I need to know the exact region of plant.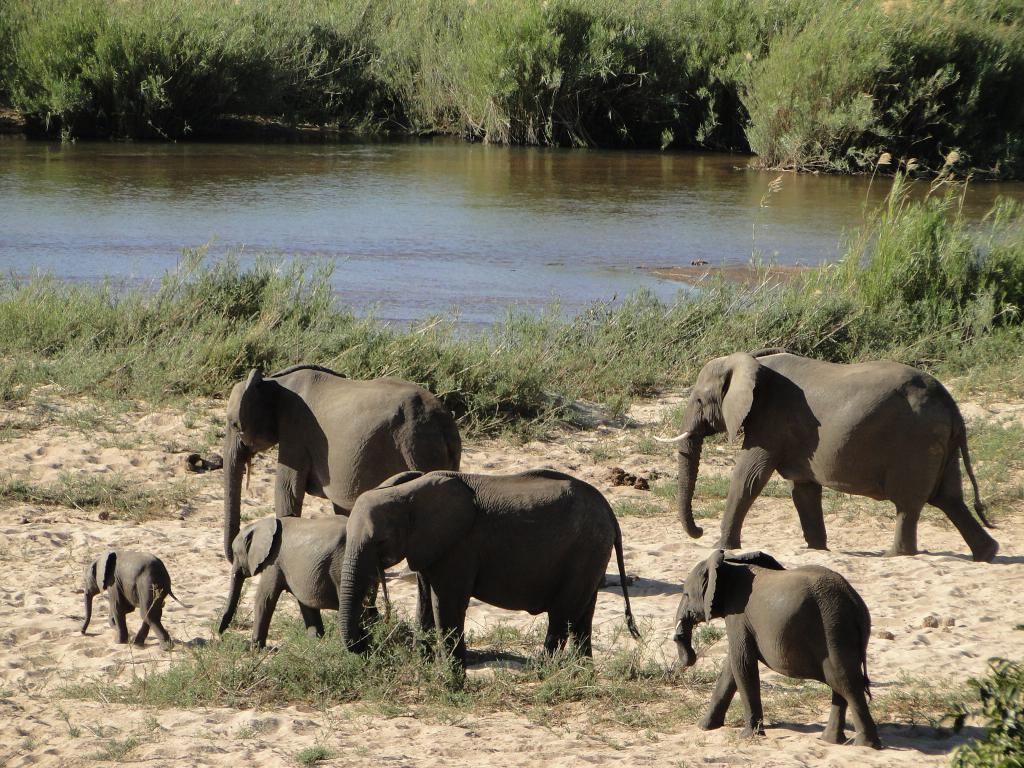
Region: x1=948 y1=650 x2=1023 y2=767.
